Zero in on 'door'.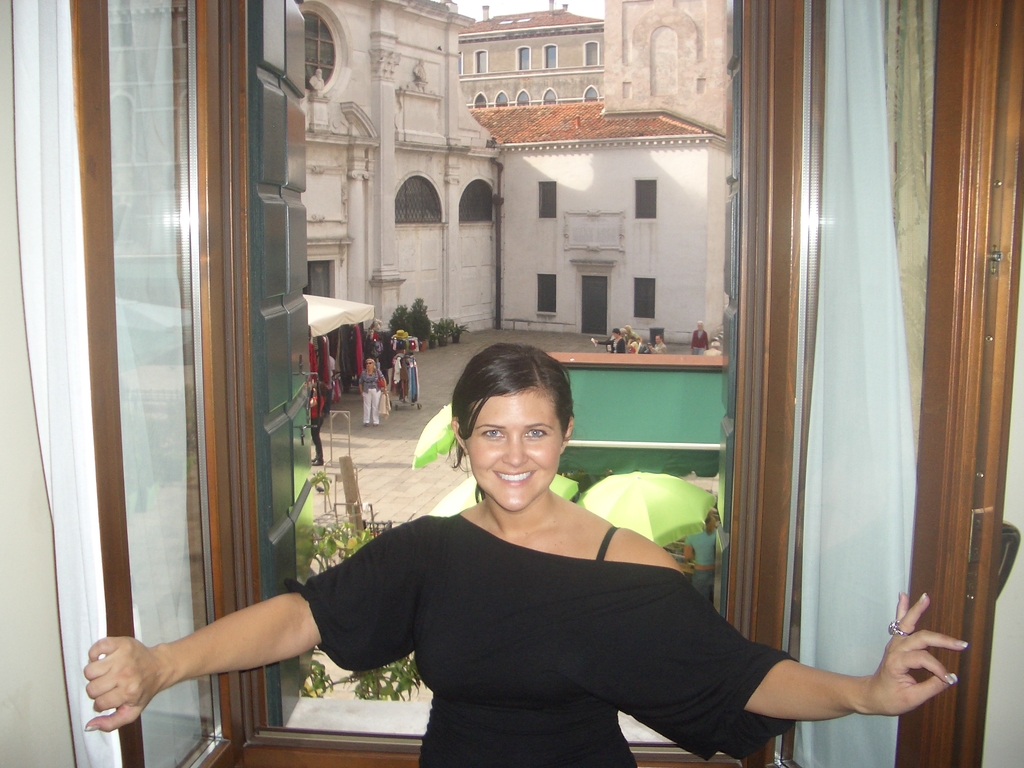
Zeroed in: (65, 0, 1018, 767).
